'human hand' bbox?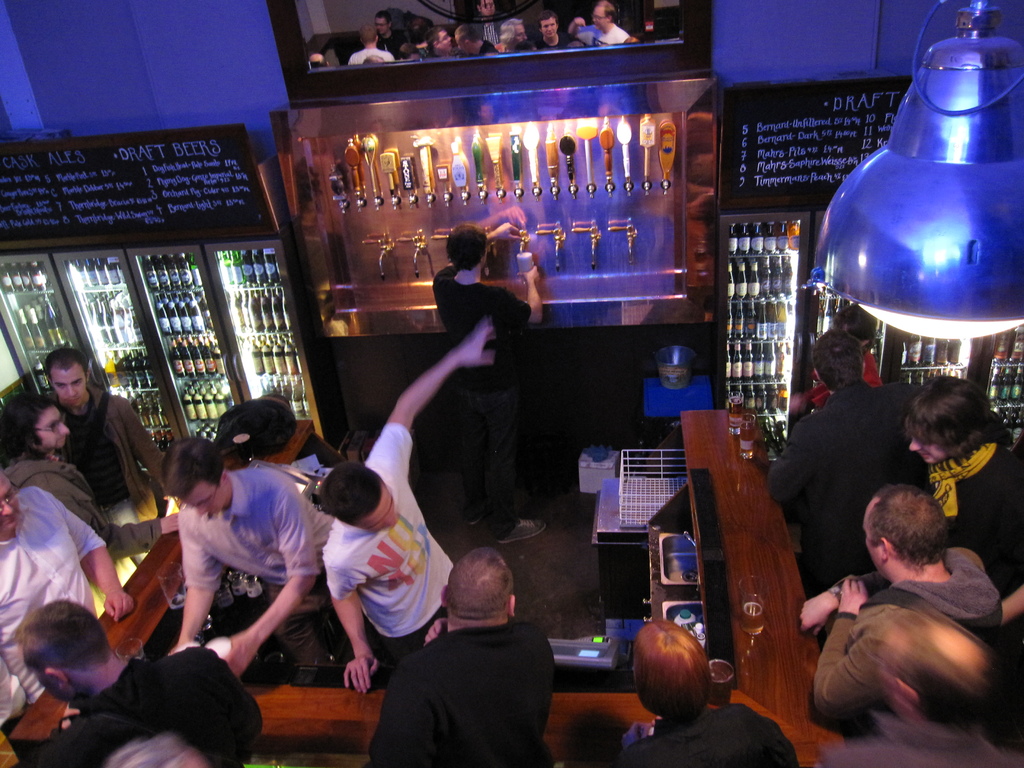
(340,652,380,698)
